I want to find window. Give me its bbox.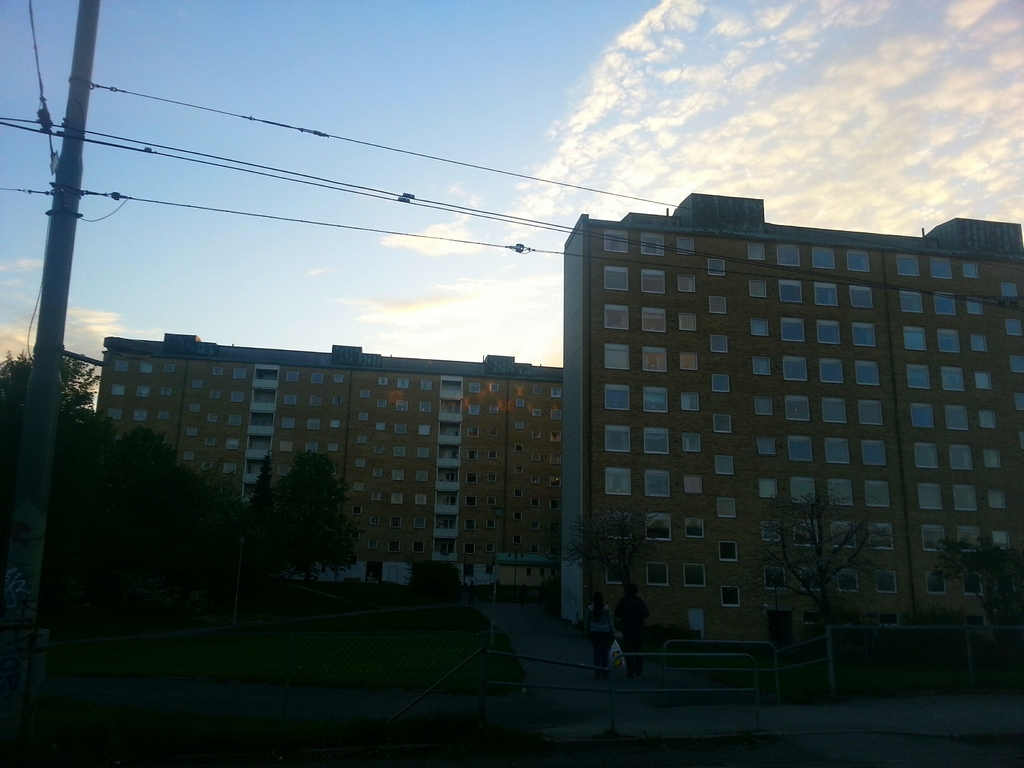
[x1=639, y1=307, x2=665, y2=333].
